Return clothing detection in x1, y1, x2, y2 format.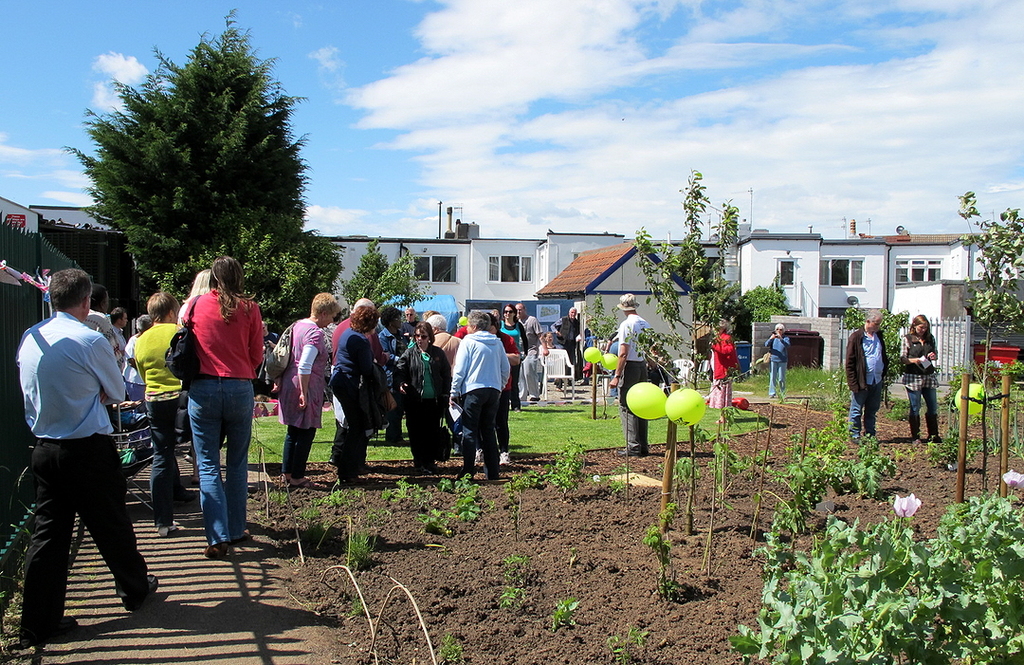
613, 317, 643, 357.
